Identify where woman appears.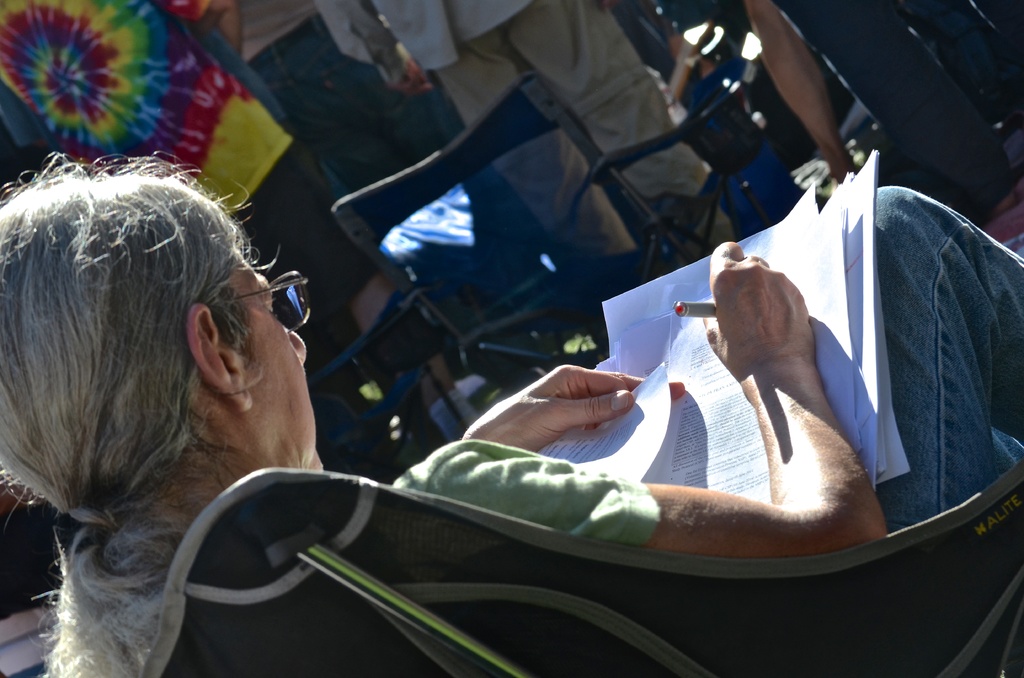
Appears at Rect(0, 145, 1023, 677).
